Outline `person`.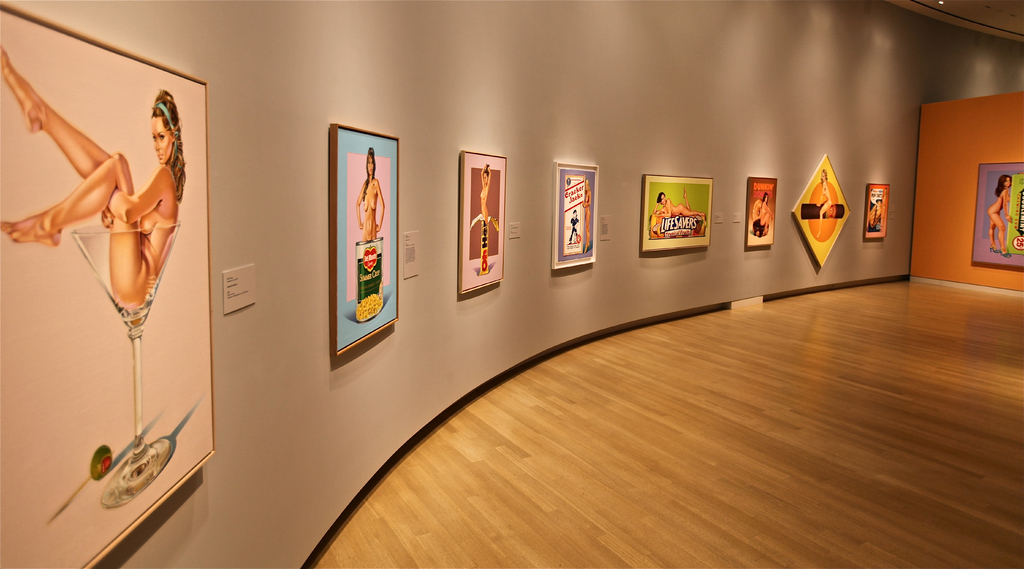
Outline: locate(650, 196, 703, 222).
